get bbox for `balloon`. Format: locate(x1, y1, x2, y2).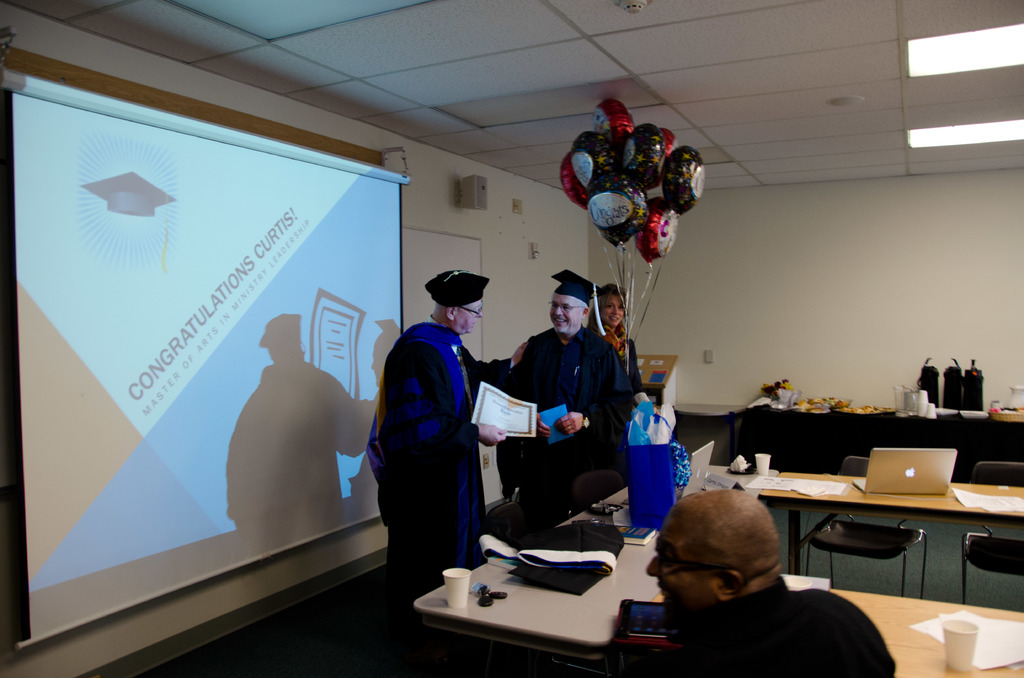
locate(625, 120, 666, 186).
